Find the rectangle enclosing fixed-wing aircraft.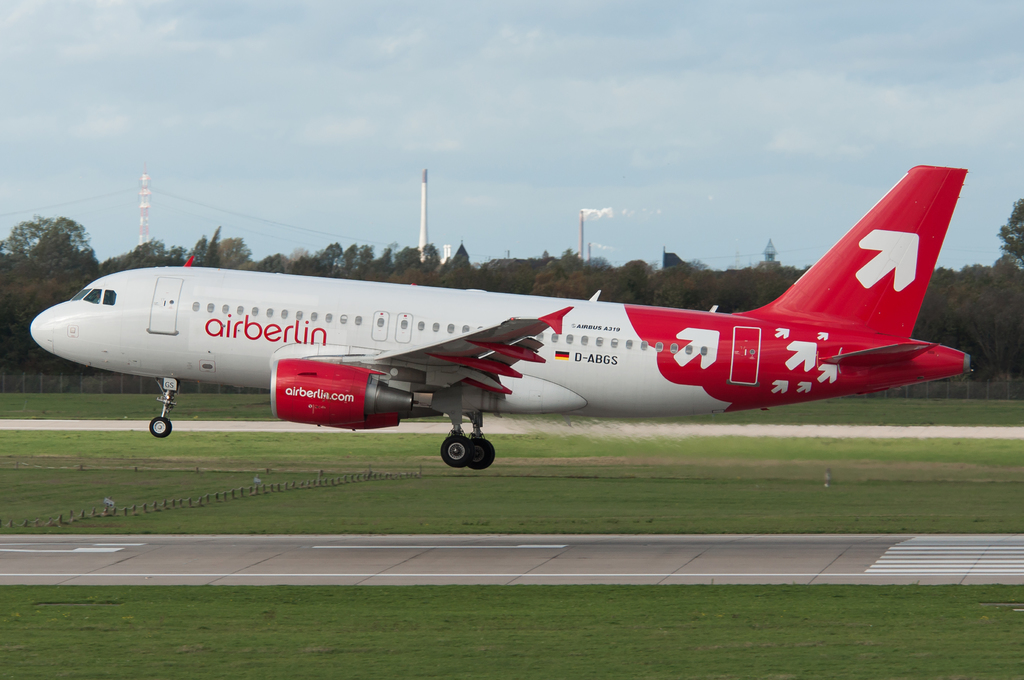
(left=29, top=163, right=971, bottom=467).
